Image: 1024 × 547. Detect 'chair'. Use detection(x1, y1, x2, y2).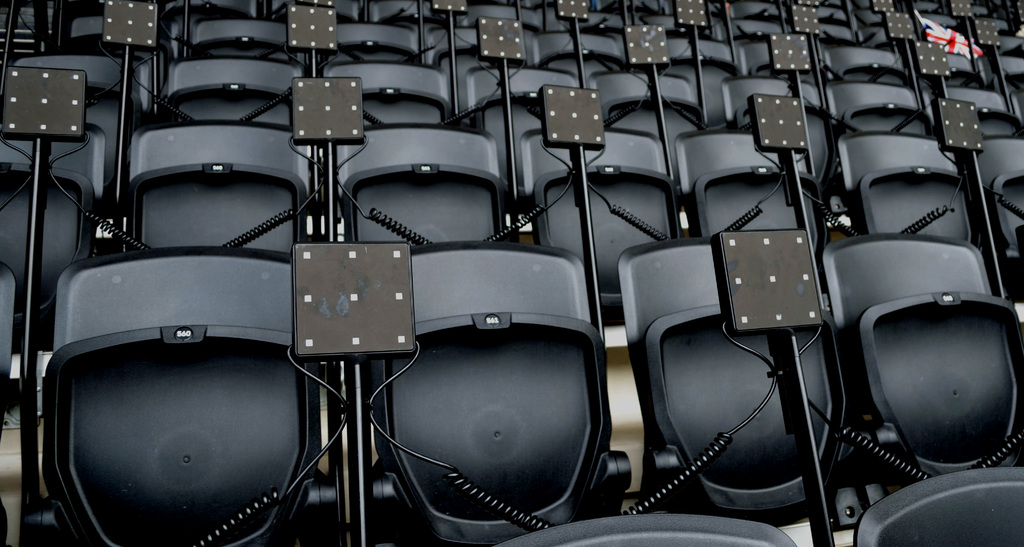
detection(531, 29, 618, 79).
